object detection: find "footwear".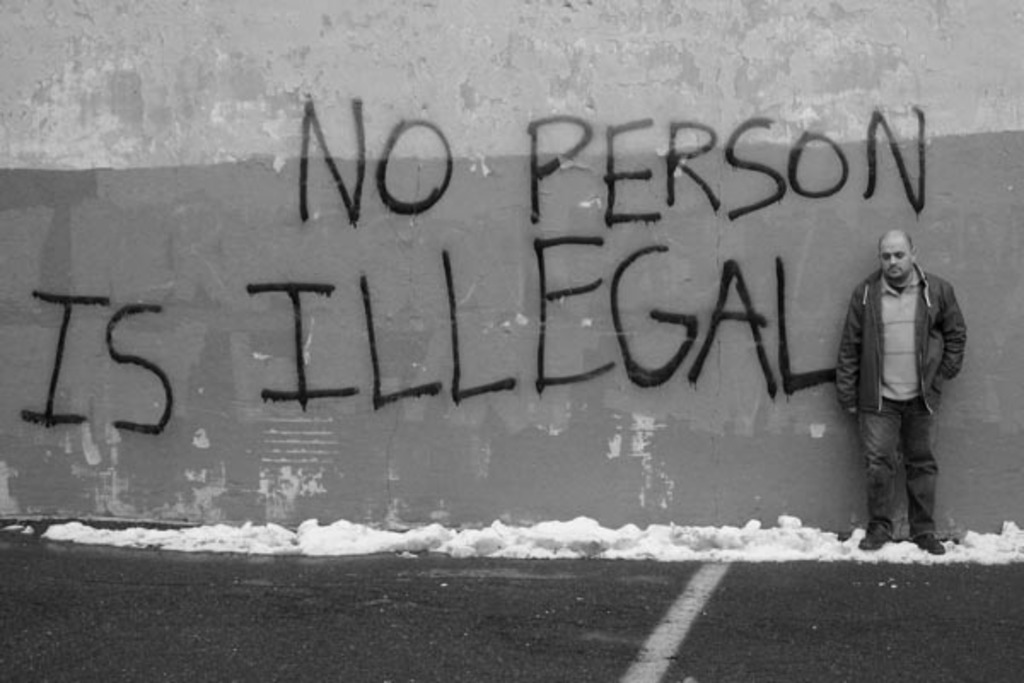
Rect(855, 521, 886, 552).
